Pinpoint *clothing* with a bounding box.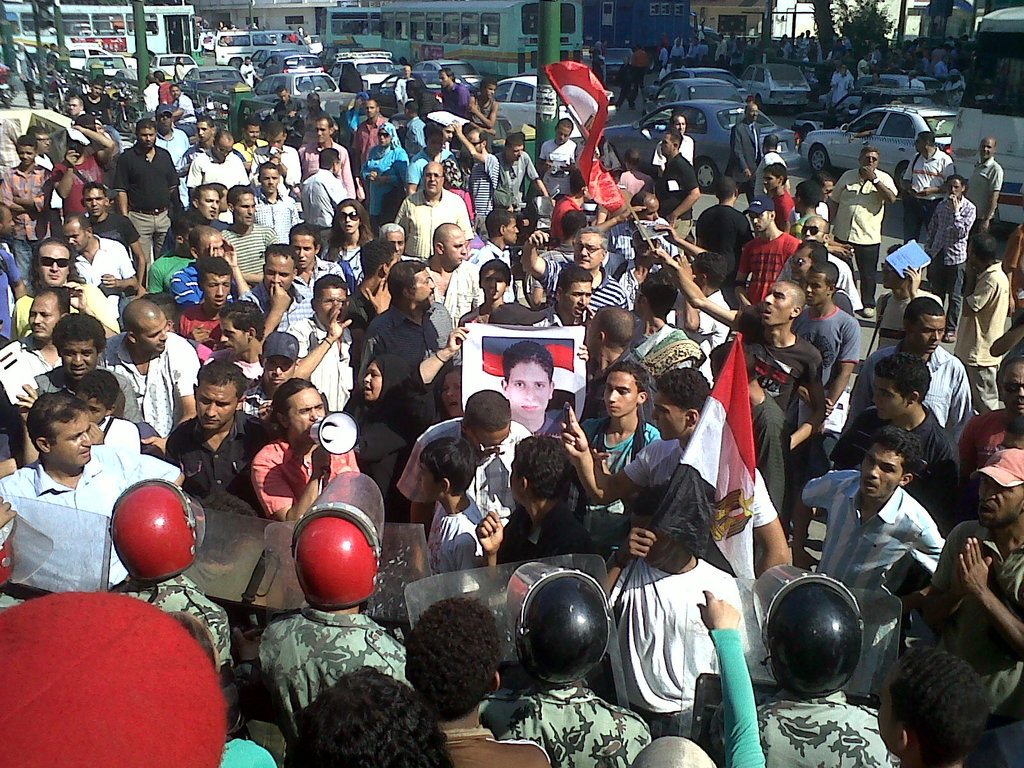
<bbox>93, 330, 198, 447</bbox>.
